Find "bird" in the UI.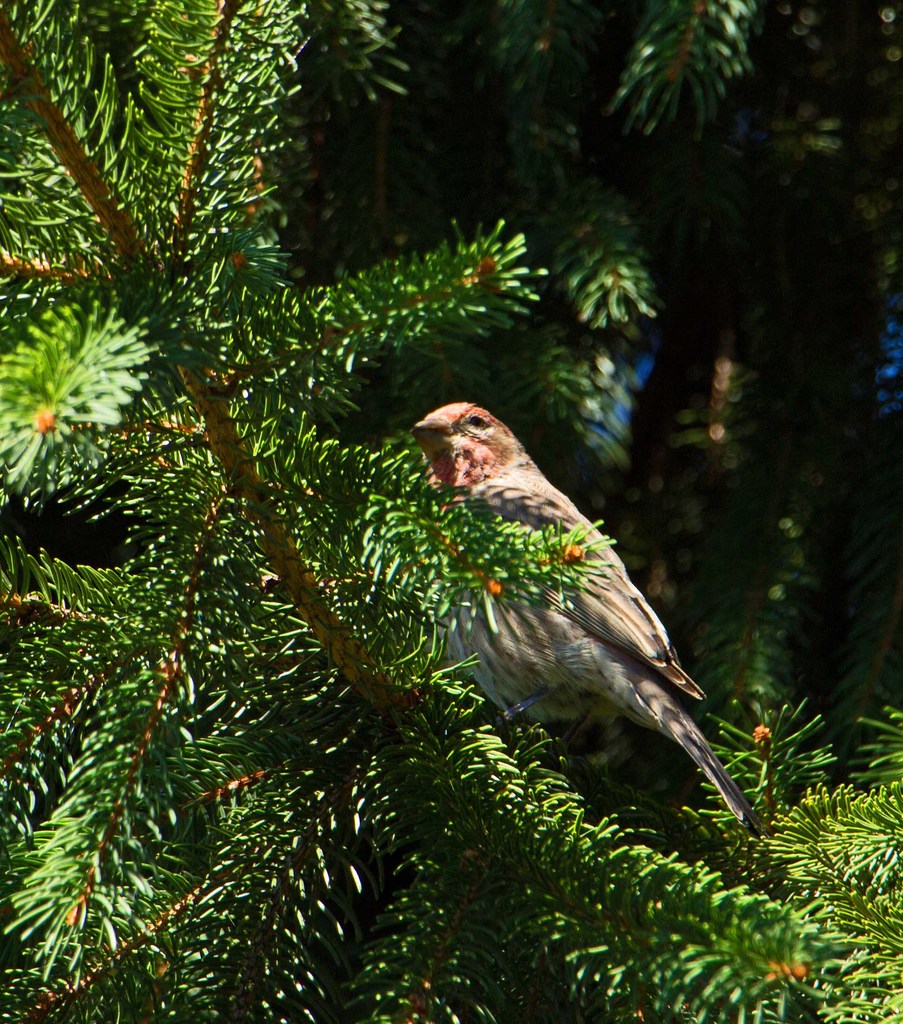
UI element at region(409, 383, 763, 843).
